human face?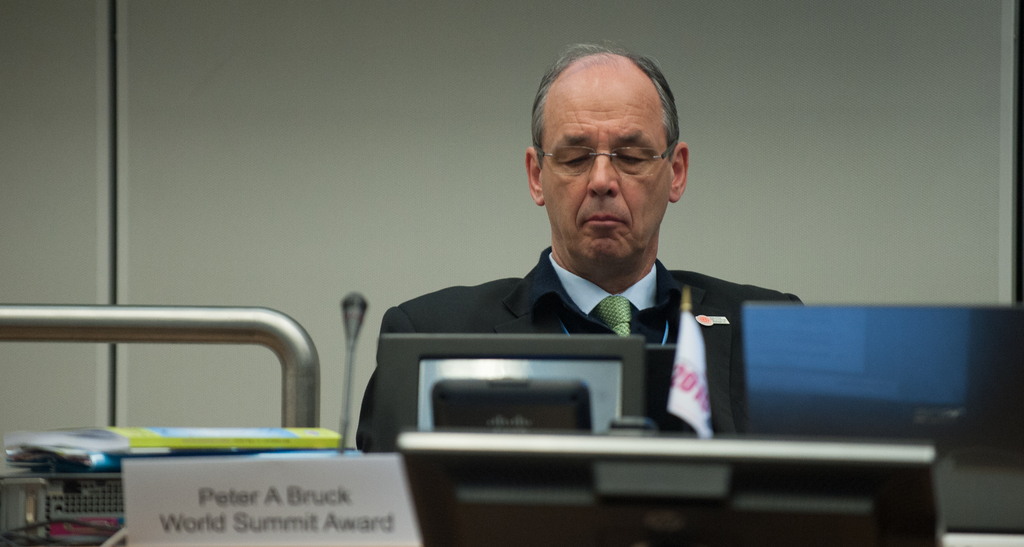
rect(538, 76, 674, 274)
